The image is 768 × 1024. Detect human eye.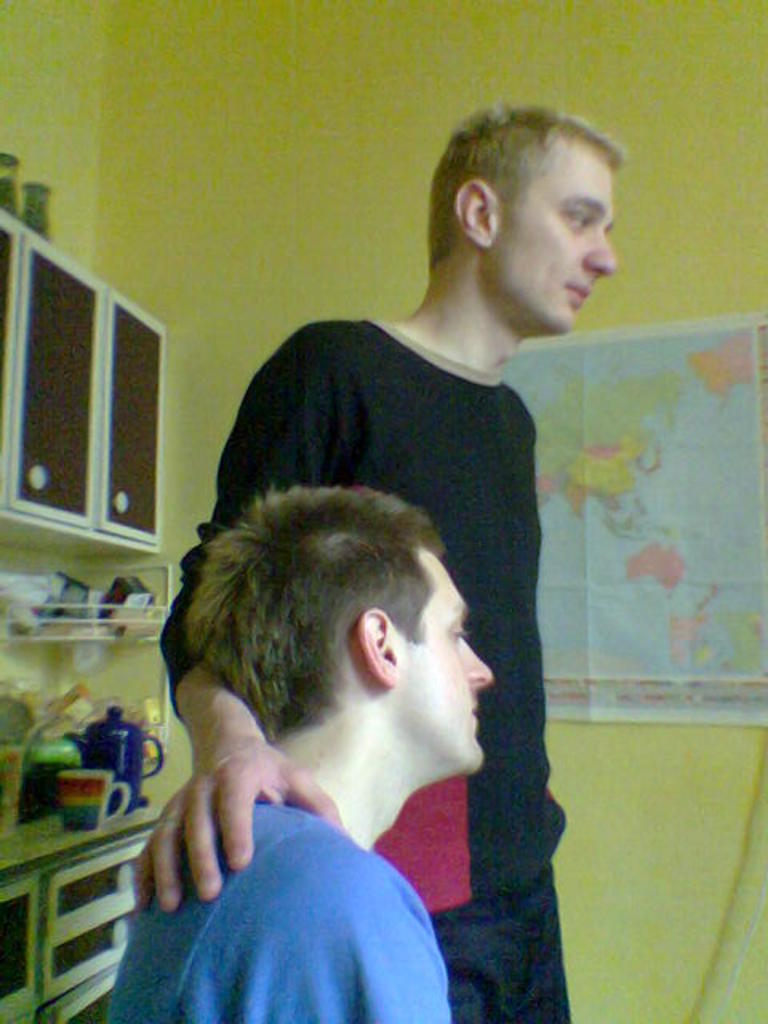
Detection: <region>560, 198, 595, 237</region>.
